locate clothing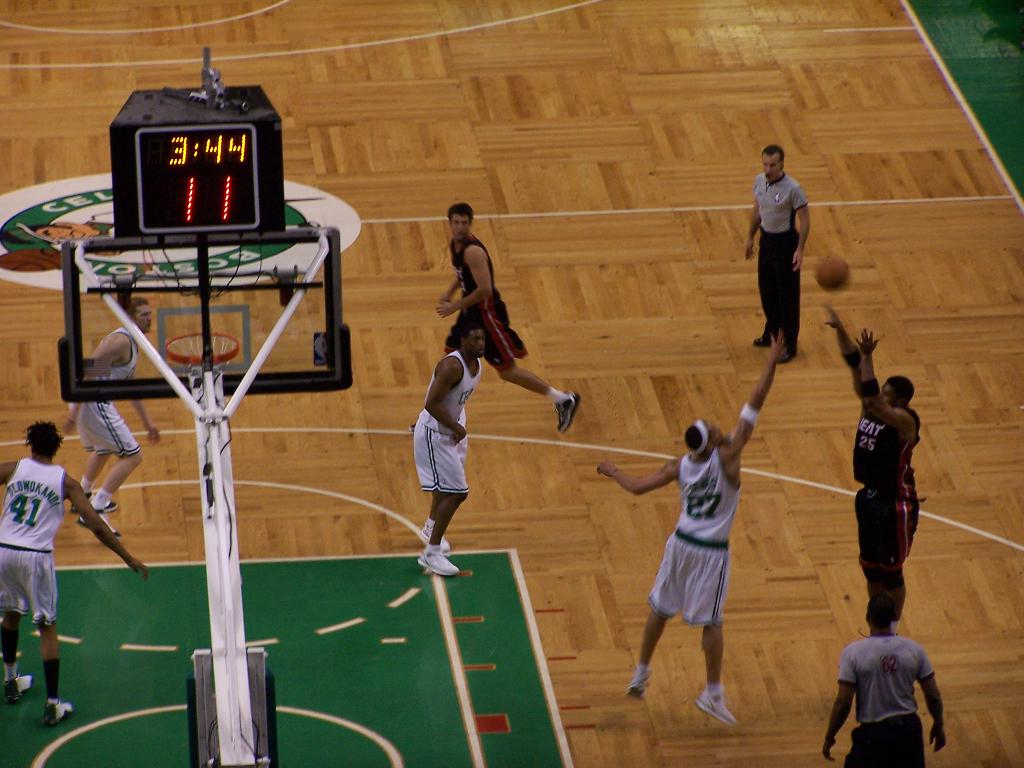
box(442, 237, 527, 375)
